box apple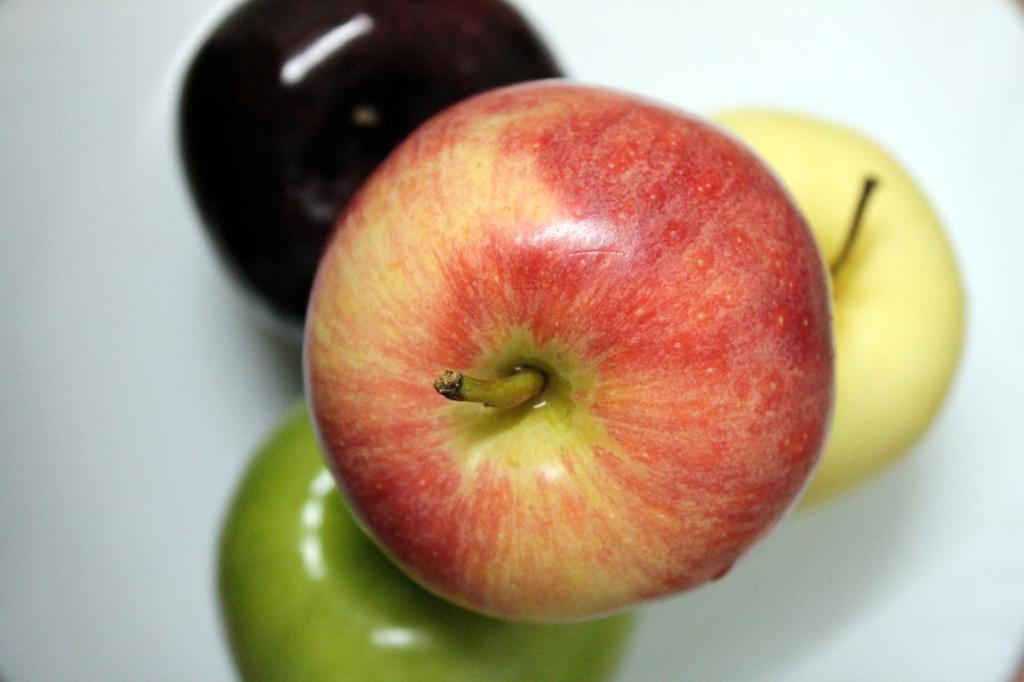
crop(303, 78, 820, 632)
